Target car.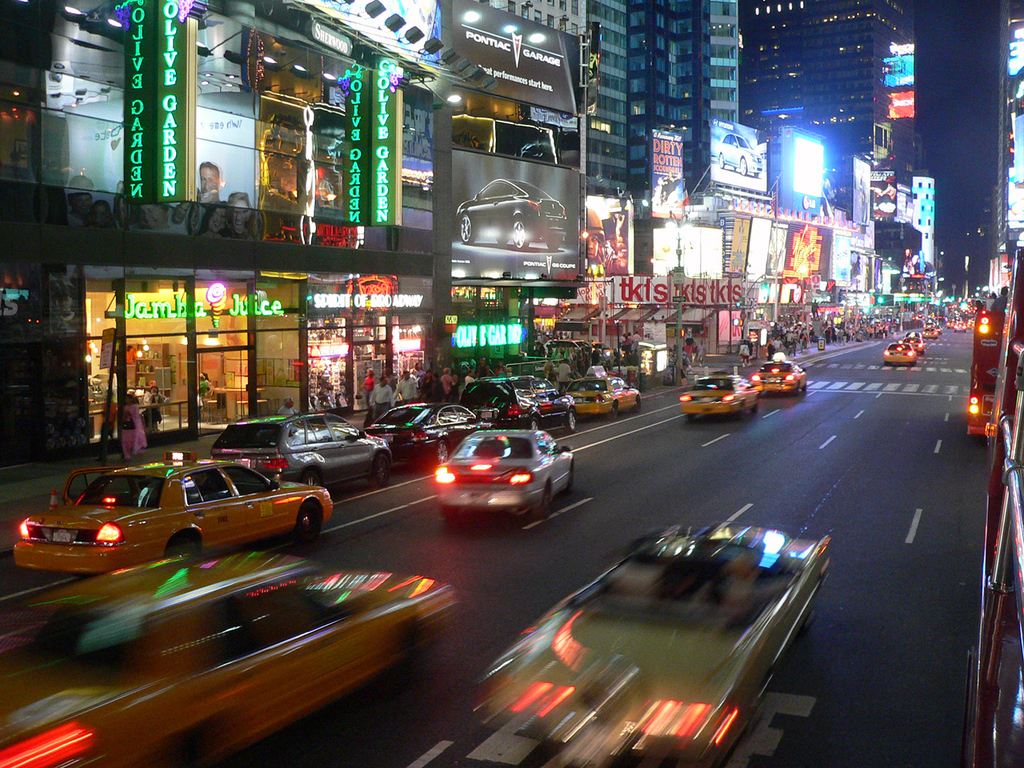
Target region: rect(905, 336, 922, 354).
